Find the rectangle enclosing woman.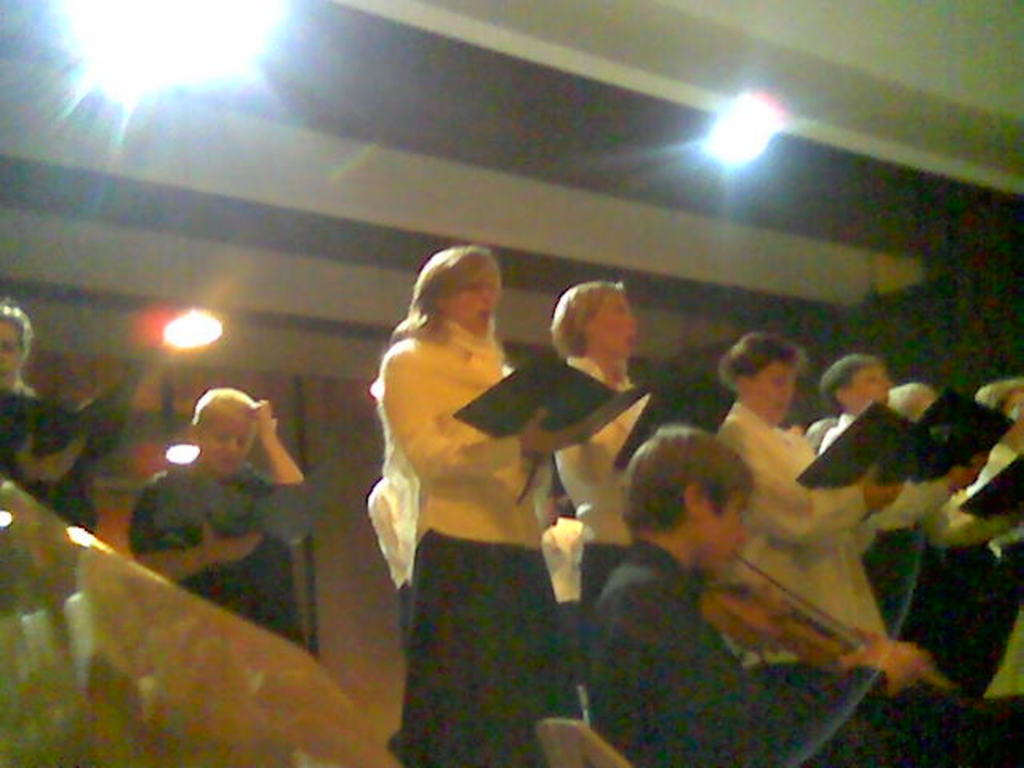
region(357, 226, 598, 744).
